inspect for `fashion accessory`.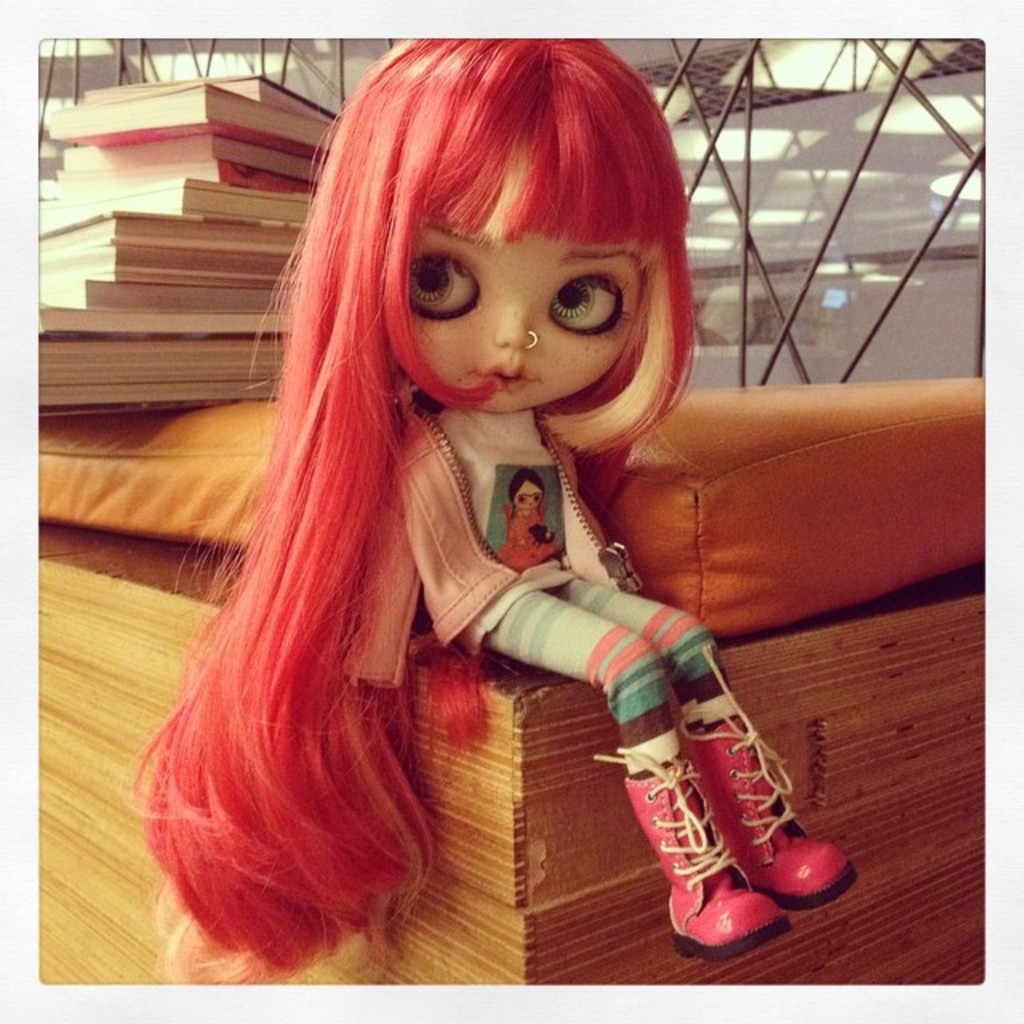
Inspection: box=[525, 325, 539, 357].
